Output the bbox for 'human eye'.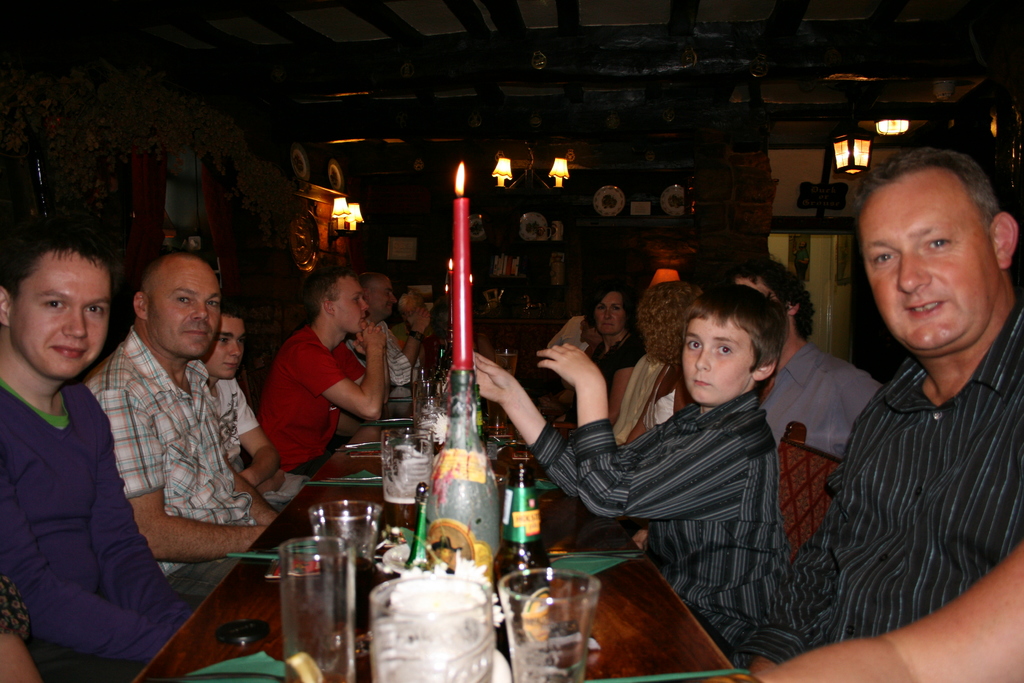
<box>84,303,105,315</box>.
